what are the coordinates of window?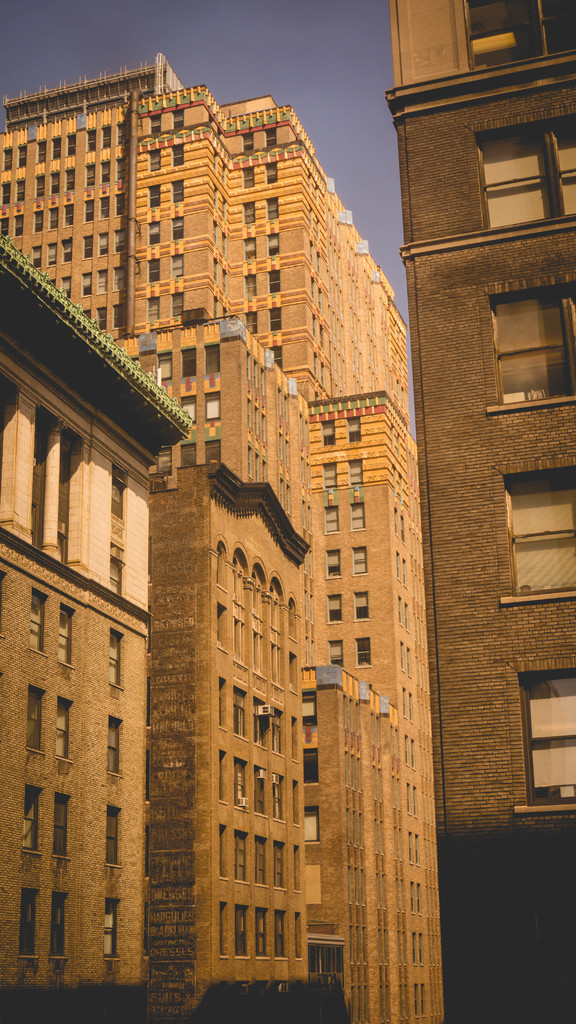
(43,893,66,959).
